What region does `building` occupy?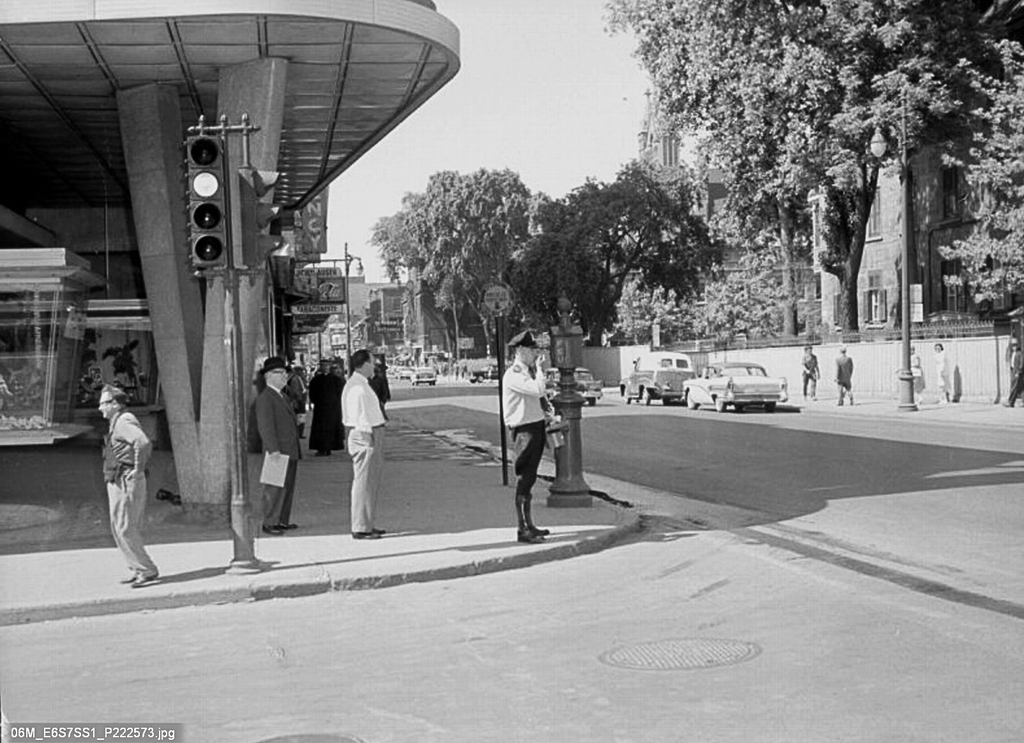
region(612, 83, 821, 349).
